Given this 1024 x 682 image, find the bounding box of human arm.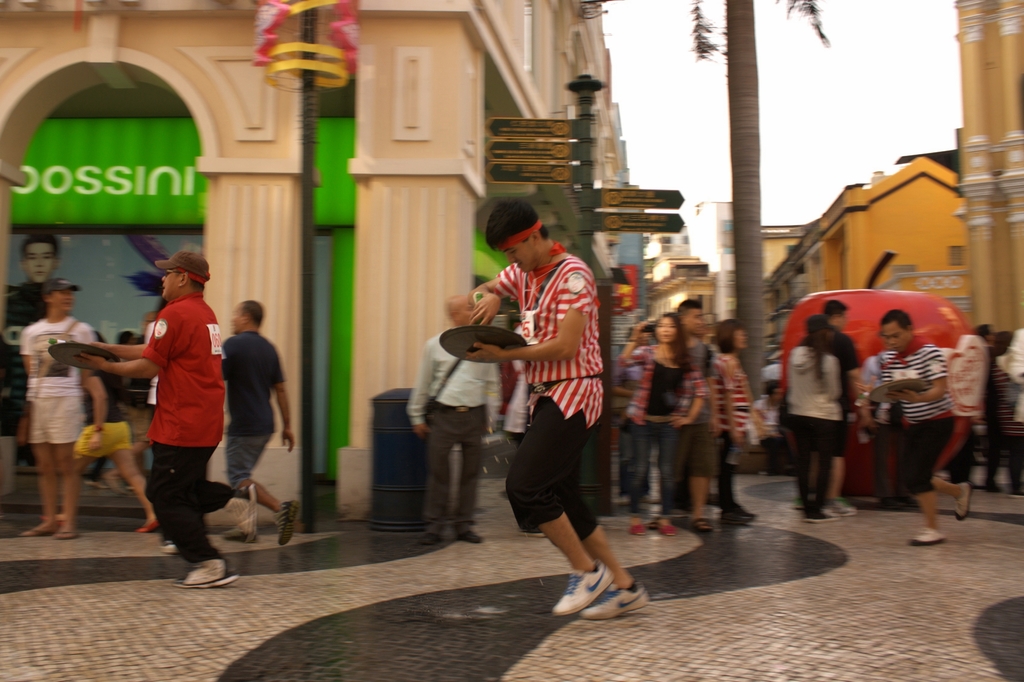
x1=19 y1=337 x2=32 y2=372.
